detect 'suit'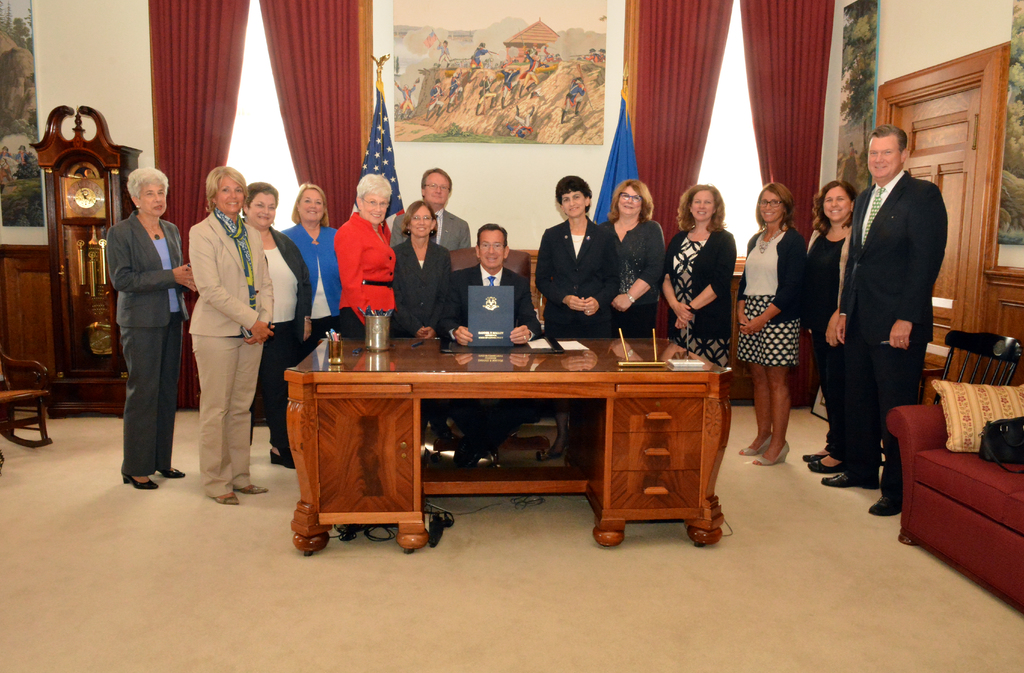
select_region(333, 213, 394, 331)
